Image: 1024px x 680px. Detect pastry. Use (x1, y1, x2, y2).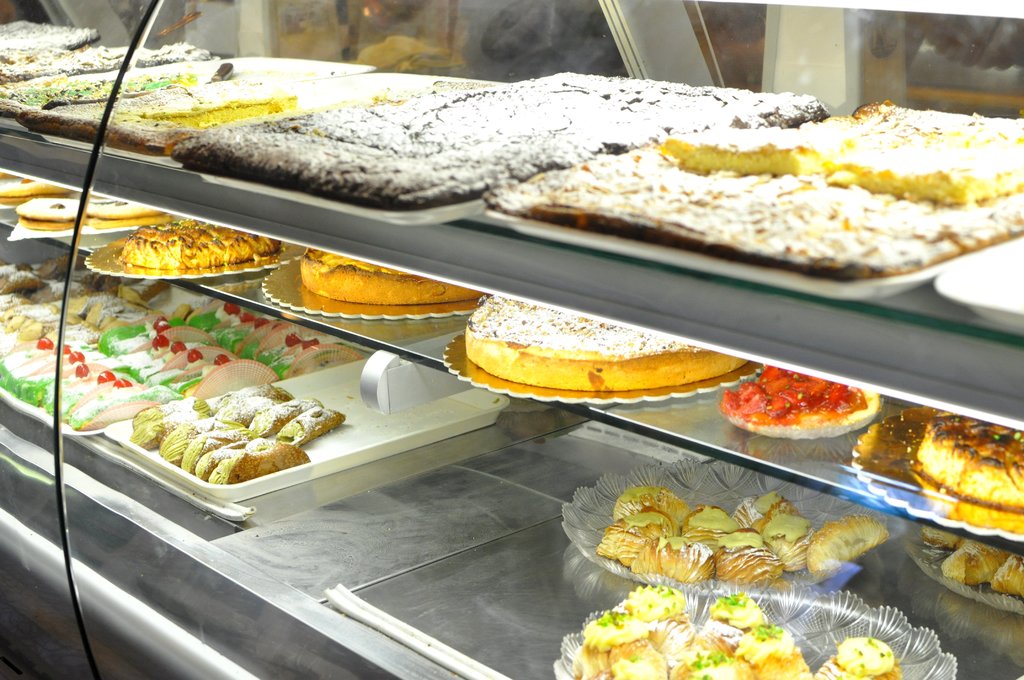
(712, 371, 874, 452).
